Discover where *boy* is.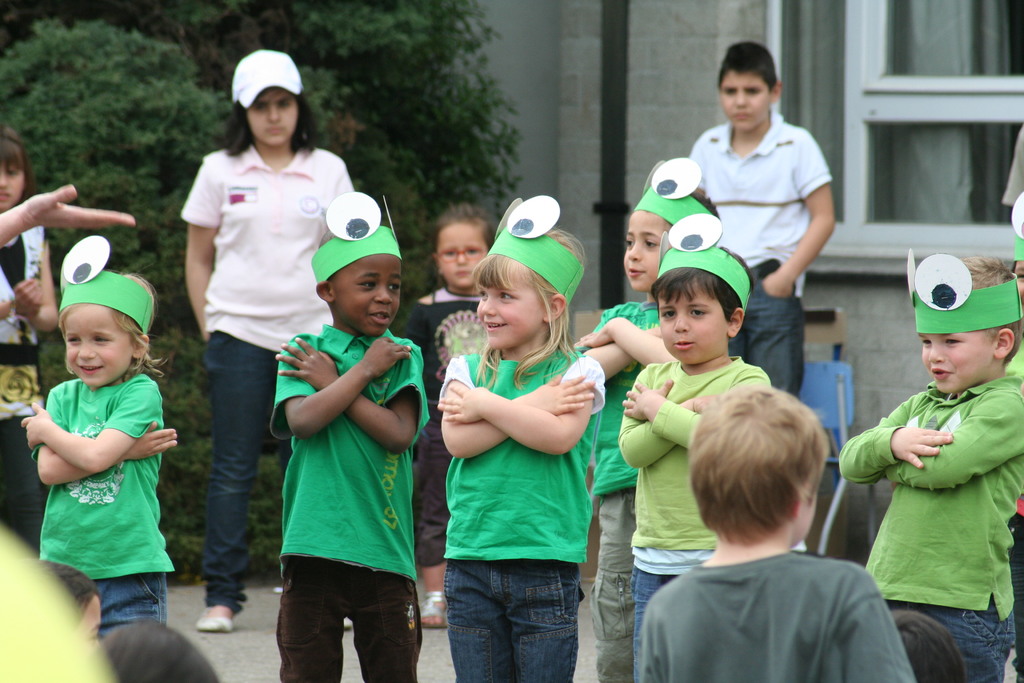
Discovered at 838,249,1023,682.
